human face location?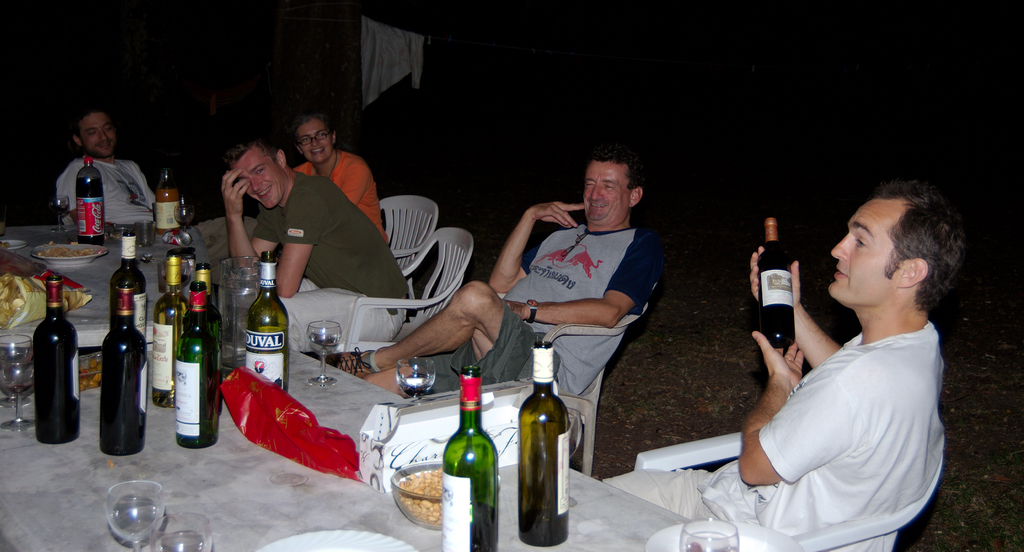
[left=298, top=120, right=333, bottom=165]
